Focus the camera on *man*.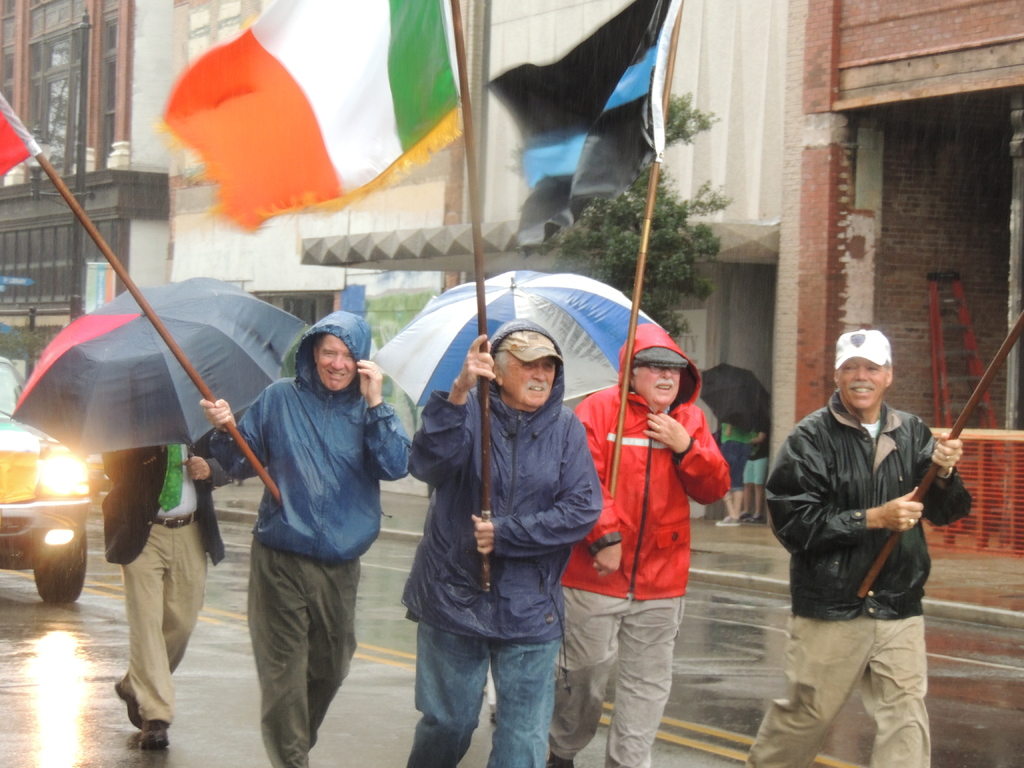
Focus region: x1=779, y1=316, x2=967, y2=730.
